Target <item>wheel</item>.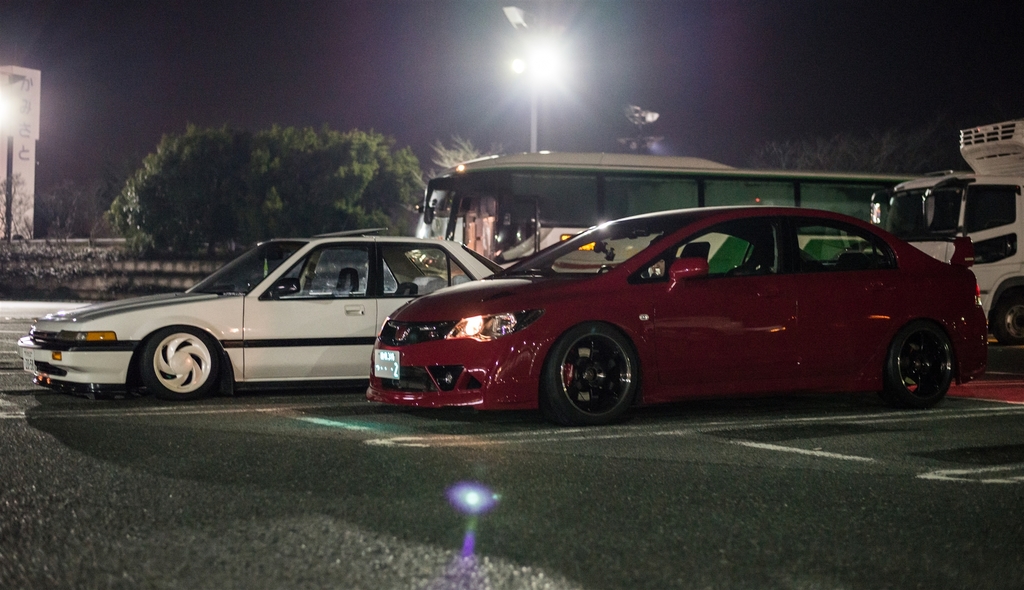
Target region: (left=996, top=289, right=1023, bottom=345).
